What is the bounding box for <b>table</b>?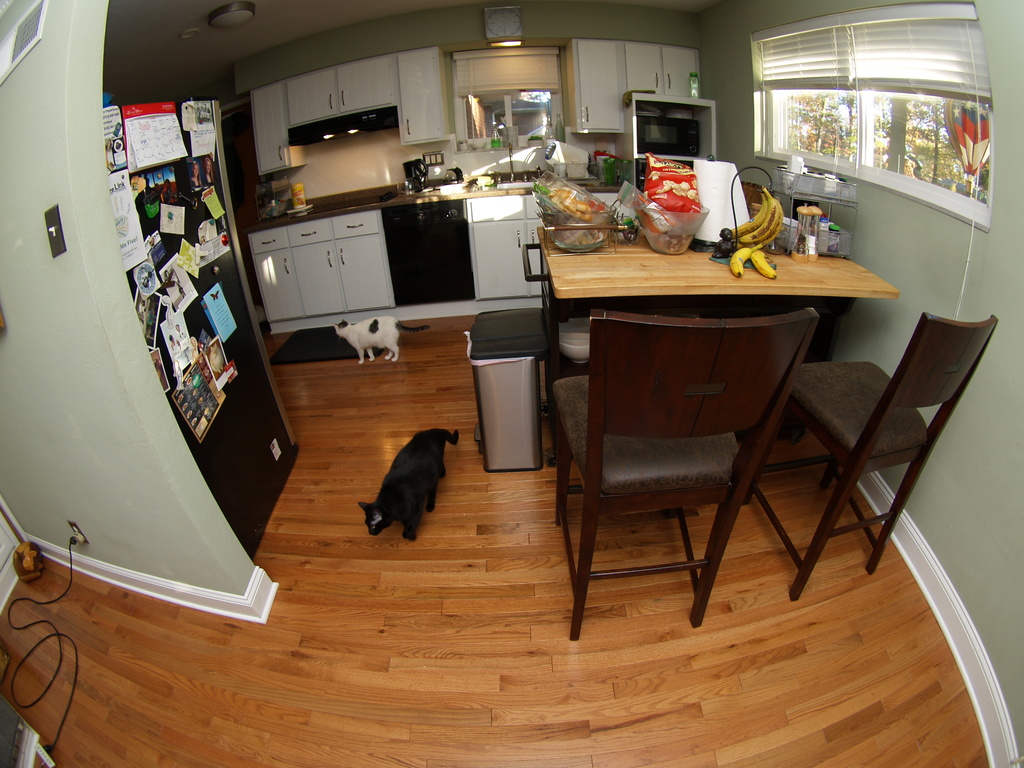
region(522, 206, 911, 508).
